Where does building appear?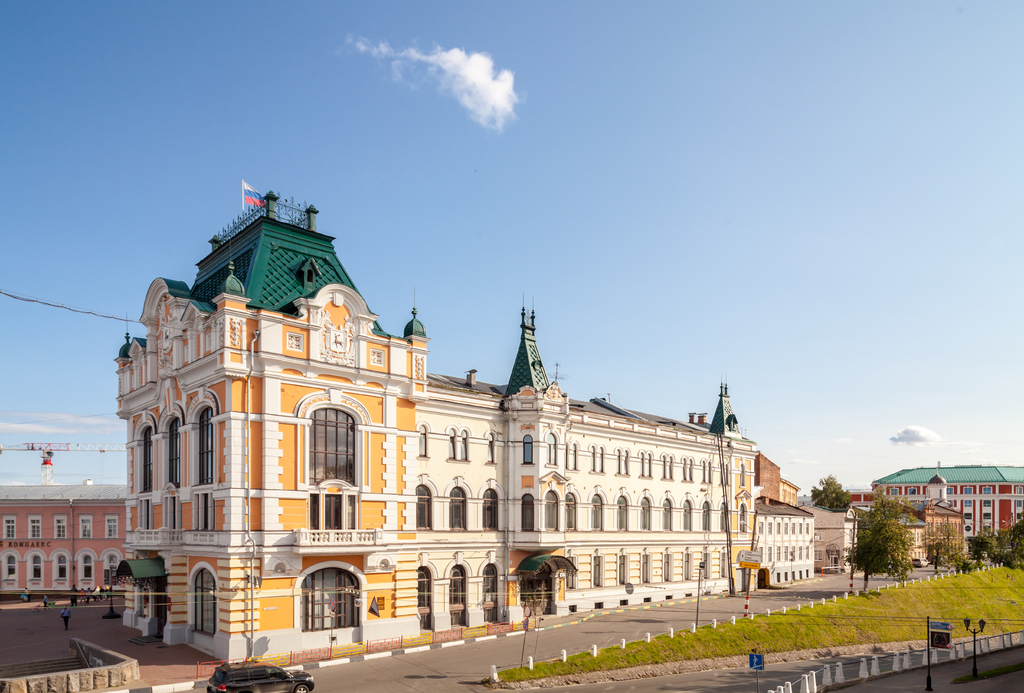
Appears at rect(752, 496, 810, 591).
